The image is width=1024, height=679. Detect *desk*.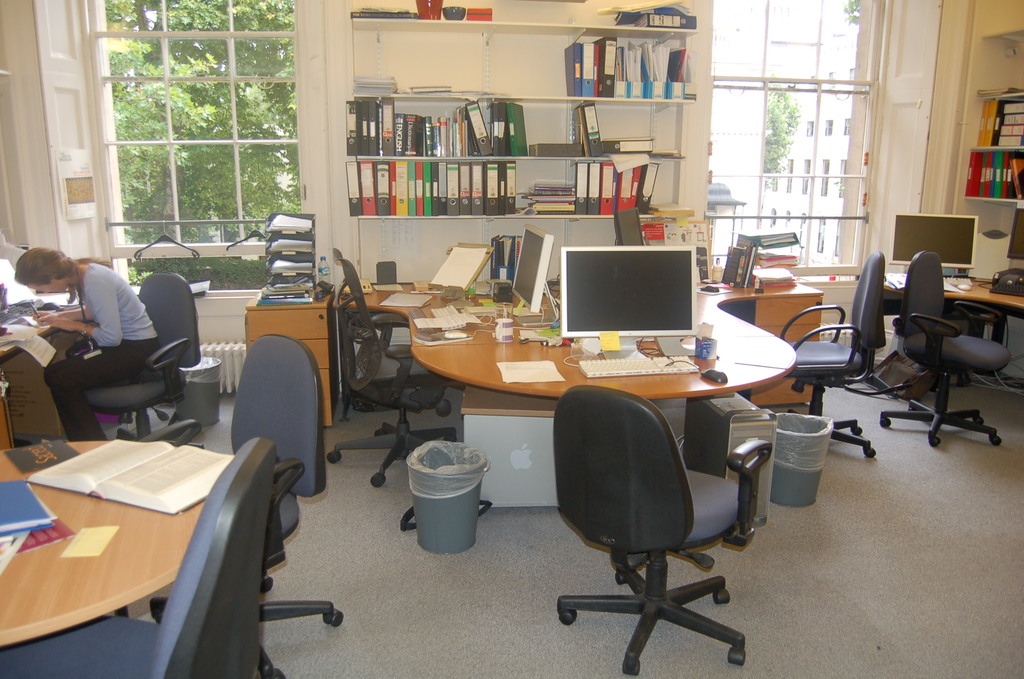
Detection: 0/293/87/433.
